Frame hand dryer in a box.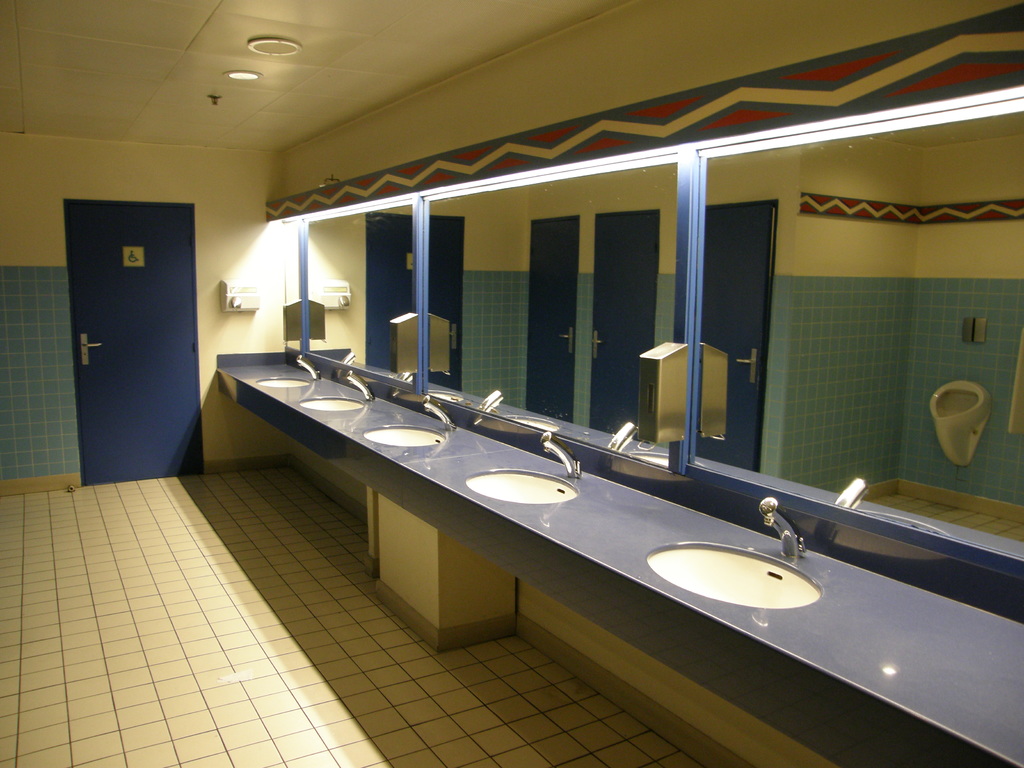
box(222, 280, 262, 308).
